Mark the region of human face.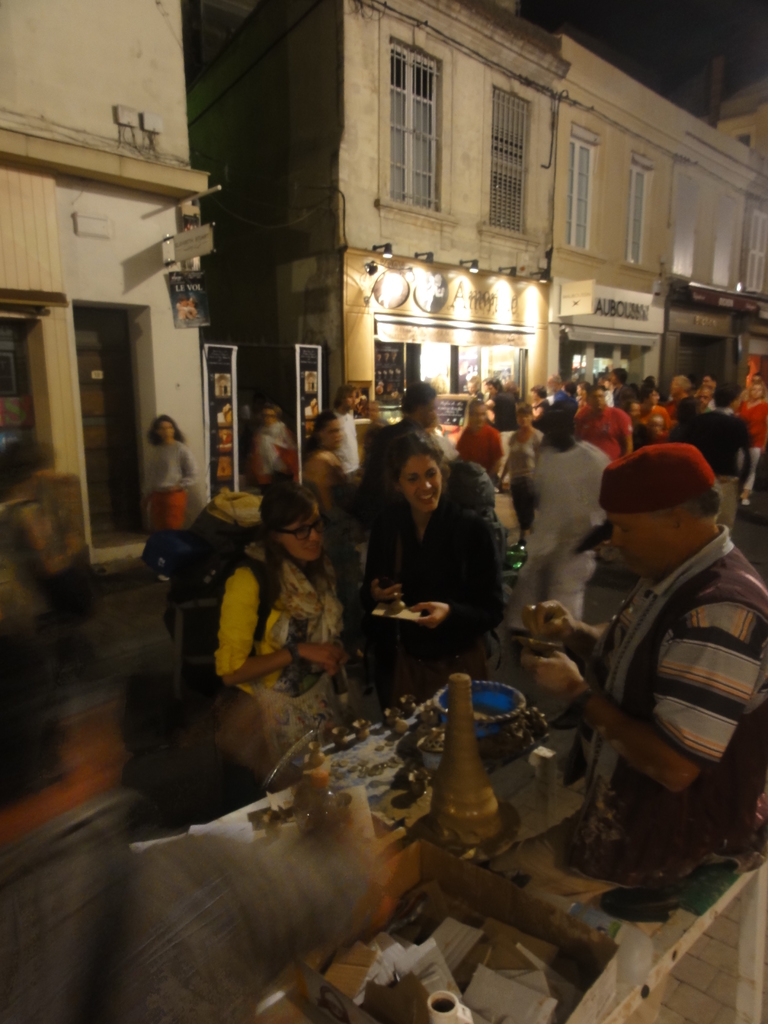
Region: (x1=289, y1=508, x2=326, y2=560).
